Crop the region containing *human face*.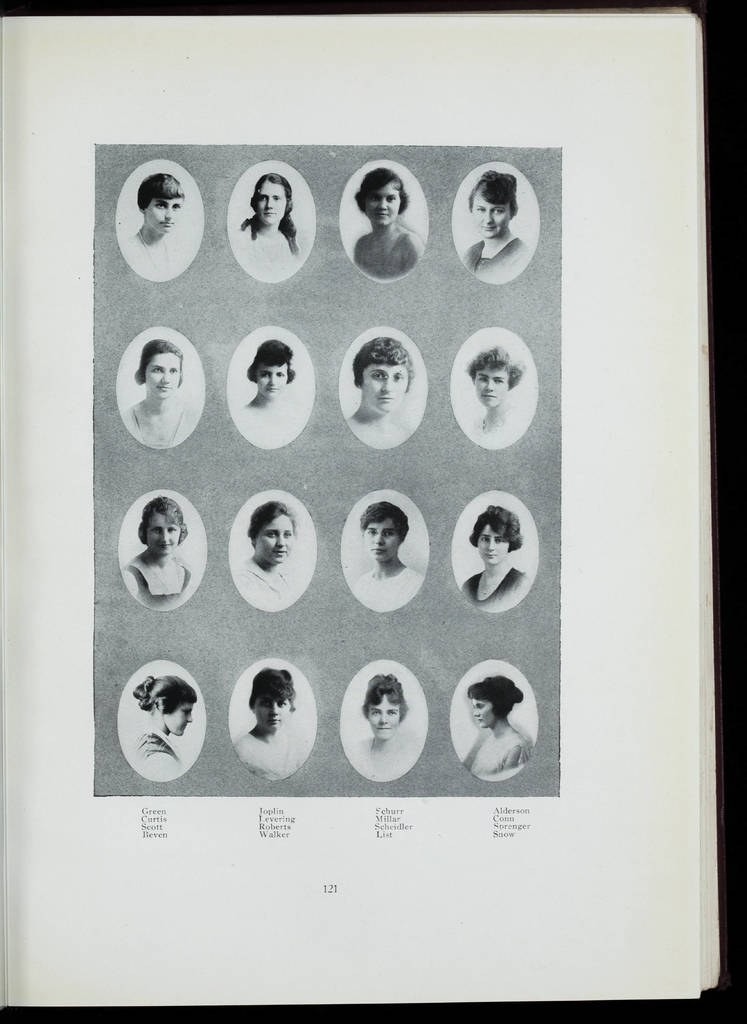
Crop region: Rect(474, 525, 506, 560).
